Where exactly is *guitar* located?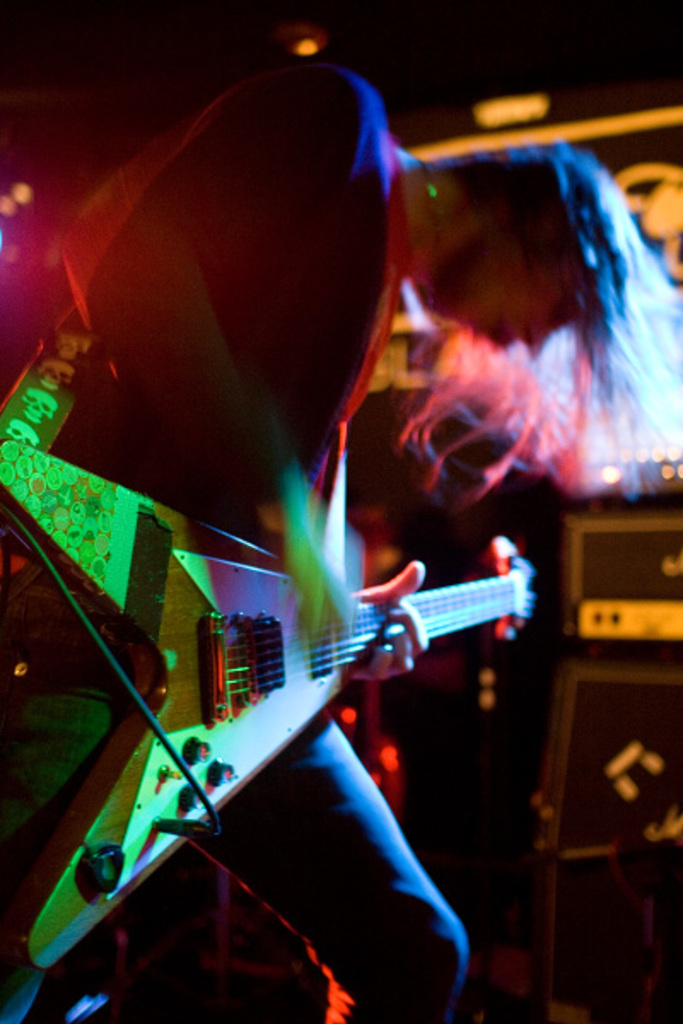
Its bounding box is box=[0, 437, 548, 961].
